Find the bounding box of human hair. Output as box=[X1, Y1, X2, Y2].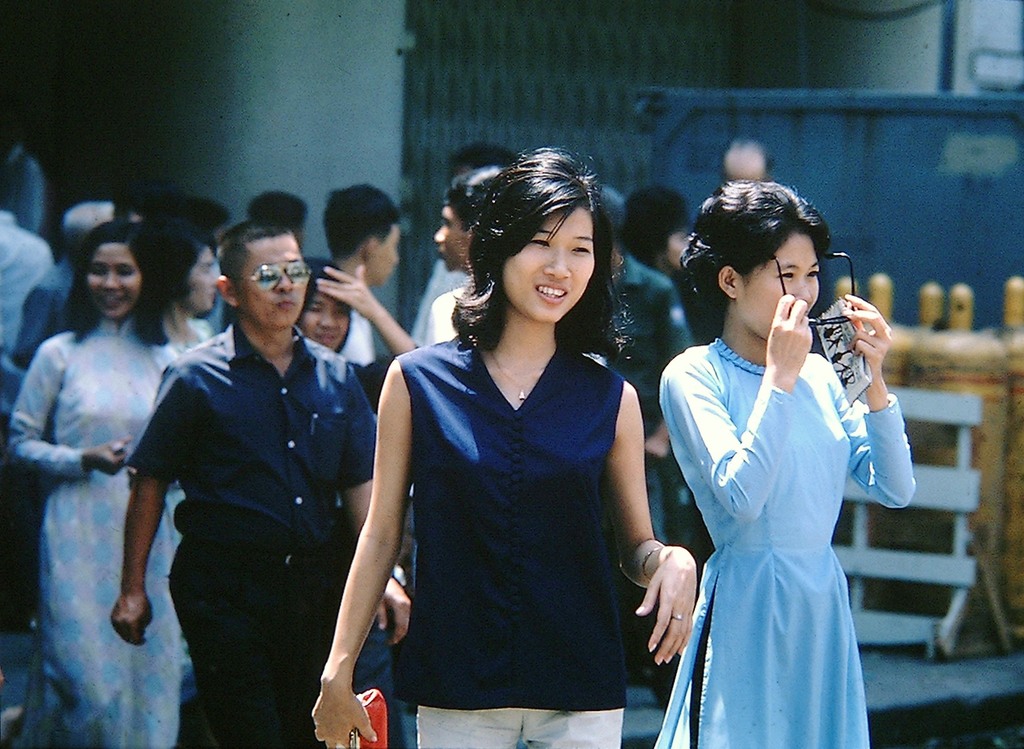
box=[446, 166, 507, 233].
